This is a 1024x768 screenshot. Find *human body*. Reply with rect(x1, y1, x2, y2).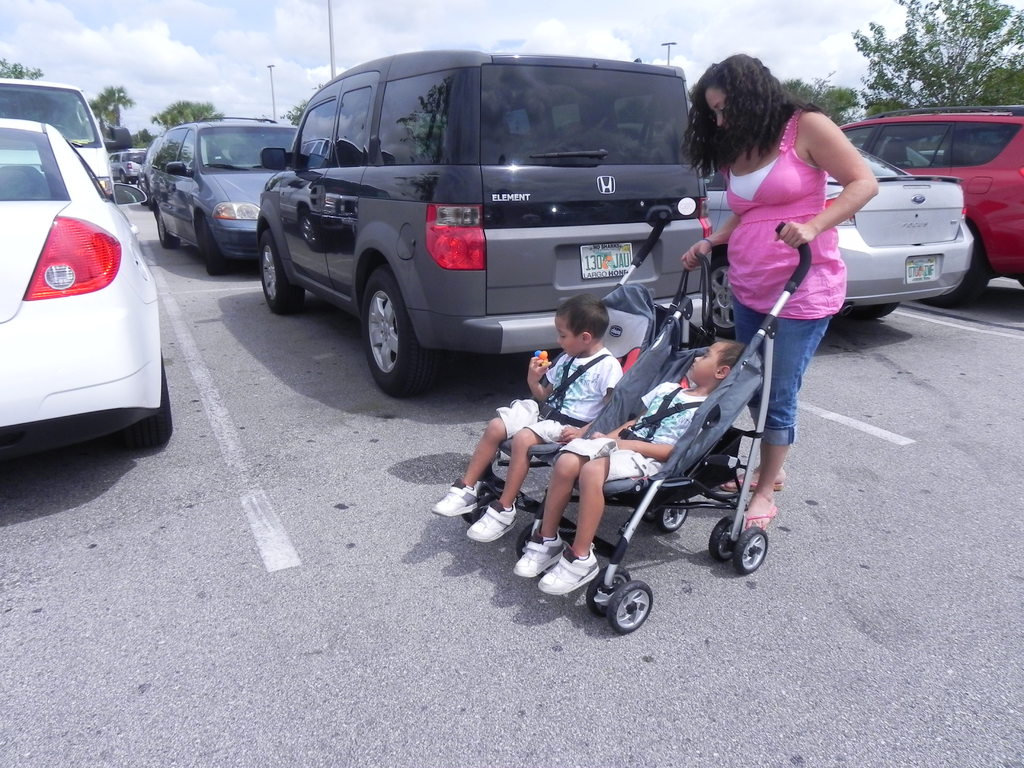
rect(679, 102, 884, 527).
